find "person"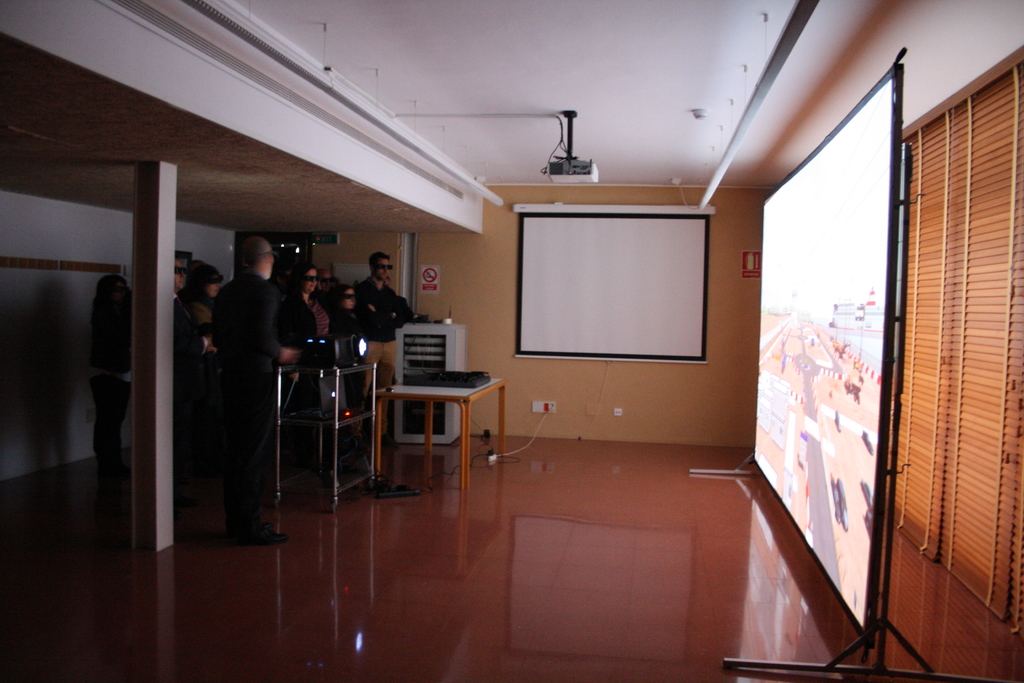
bbox=[193, 240, 280, 547]
